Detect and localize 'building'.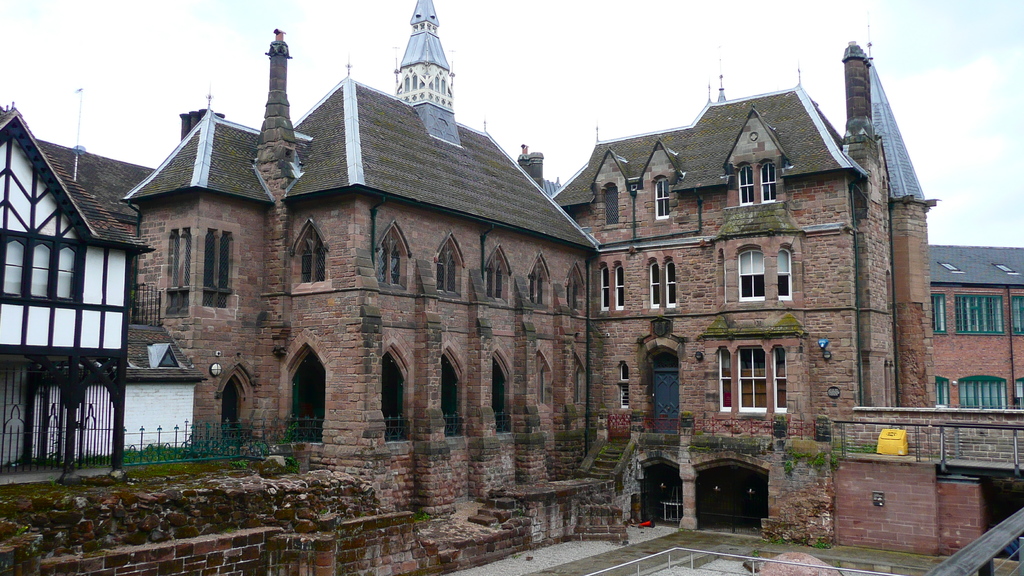
Localized at <bbox>0, 0, 1023, 575</bbox>.
